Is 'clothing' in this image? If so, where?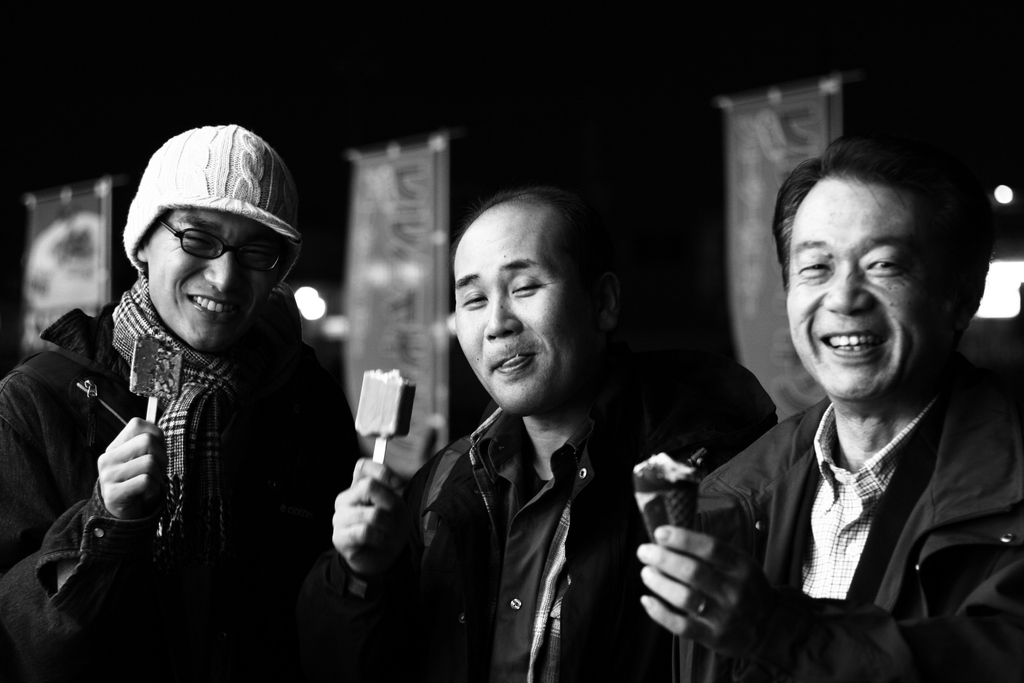
Yes, at Rect(275, 395, 711, 682).
